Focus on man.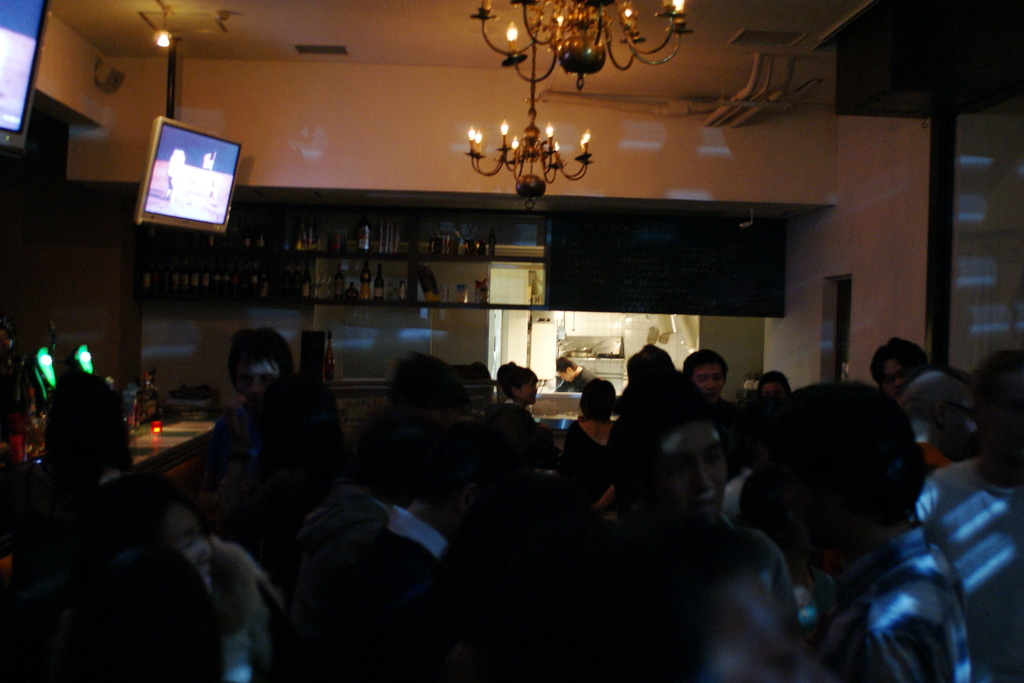
Focused at <region>906, 377, 993, 513</region>.
